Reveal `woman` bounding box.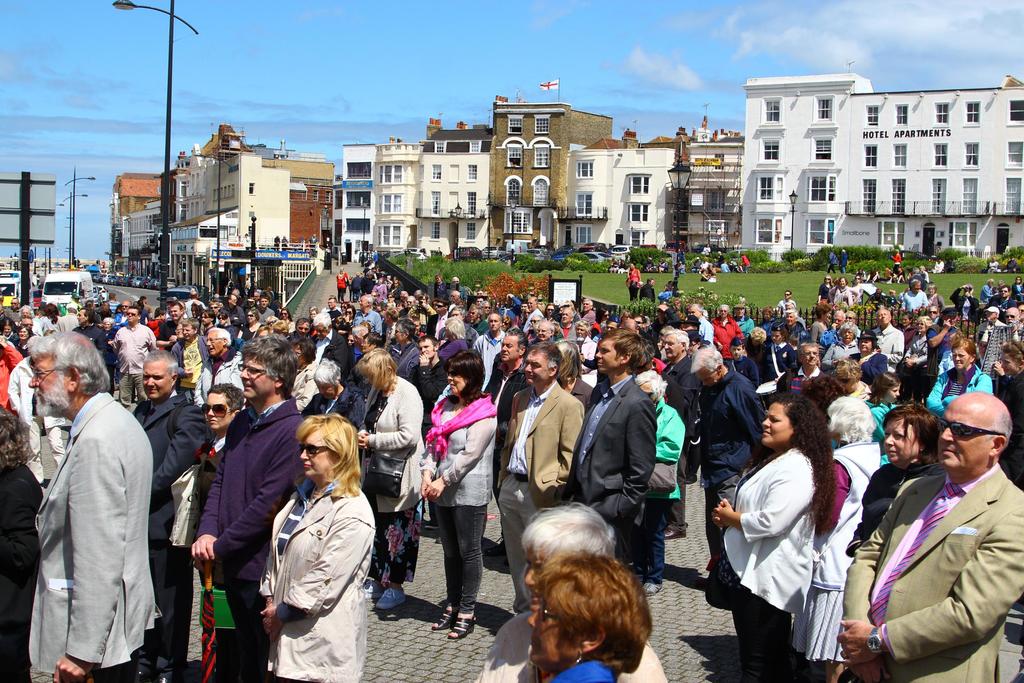
Revealed: rect(922, 342, 999, 418).
